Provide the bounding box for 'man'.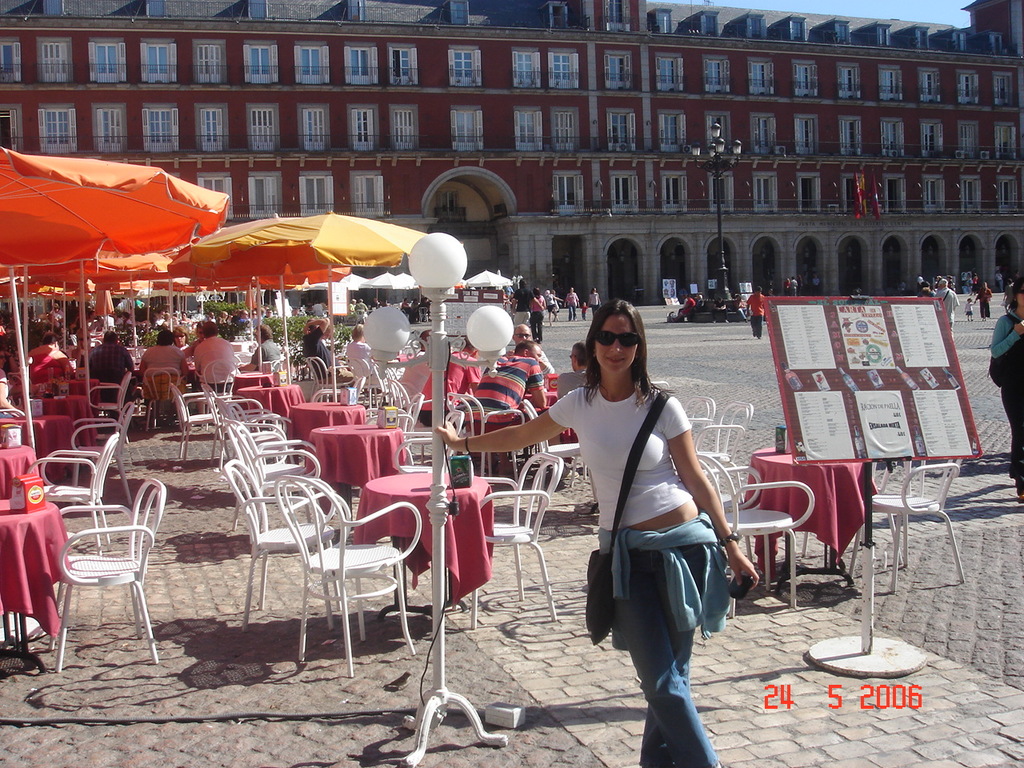
<region>466, 342, 550, 439</region>.
